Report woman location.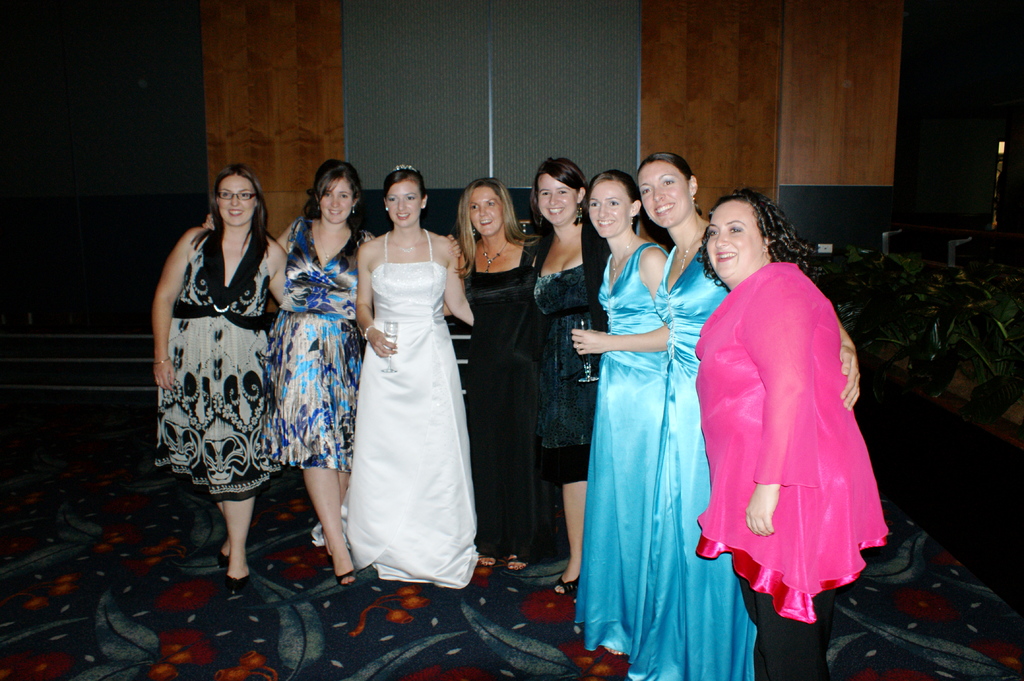
Report: <box>344,168,486,576</box>.
